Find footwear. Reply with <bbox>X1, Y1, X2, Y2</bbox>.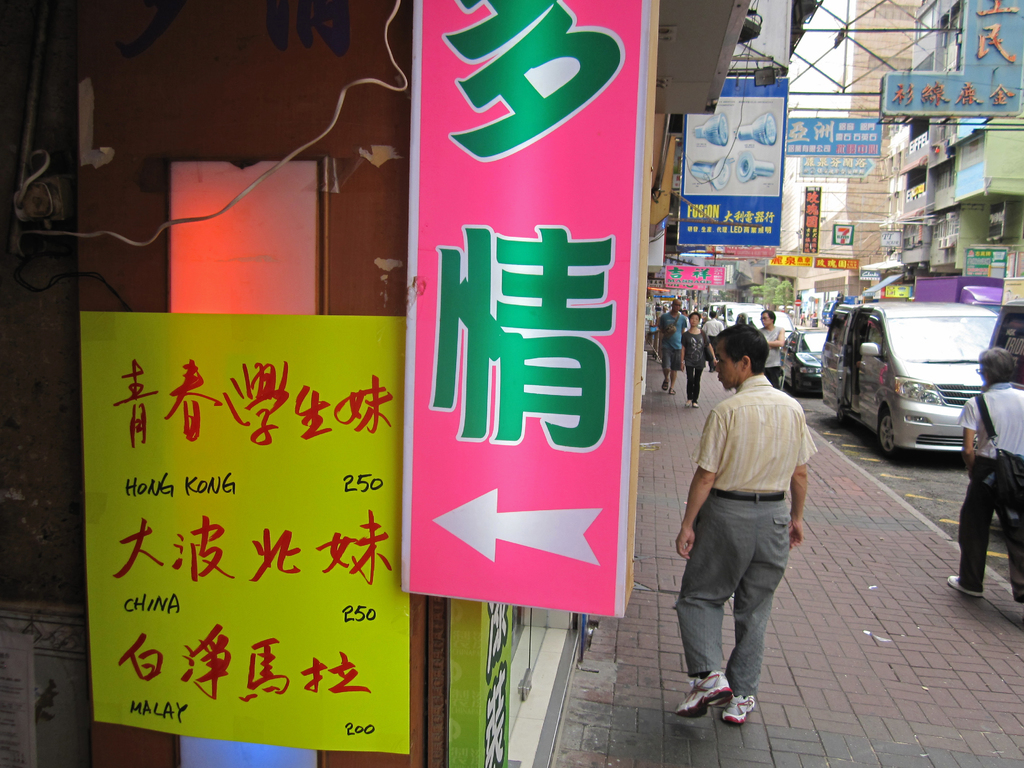
<bbox>691, 400, 697, 405</bbox>.
